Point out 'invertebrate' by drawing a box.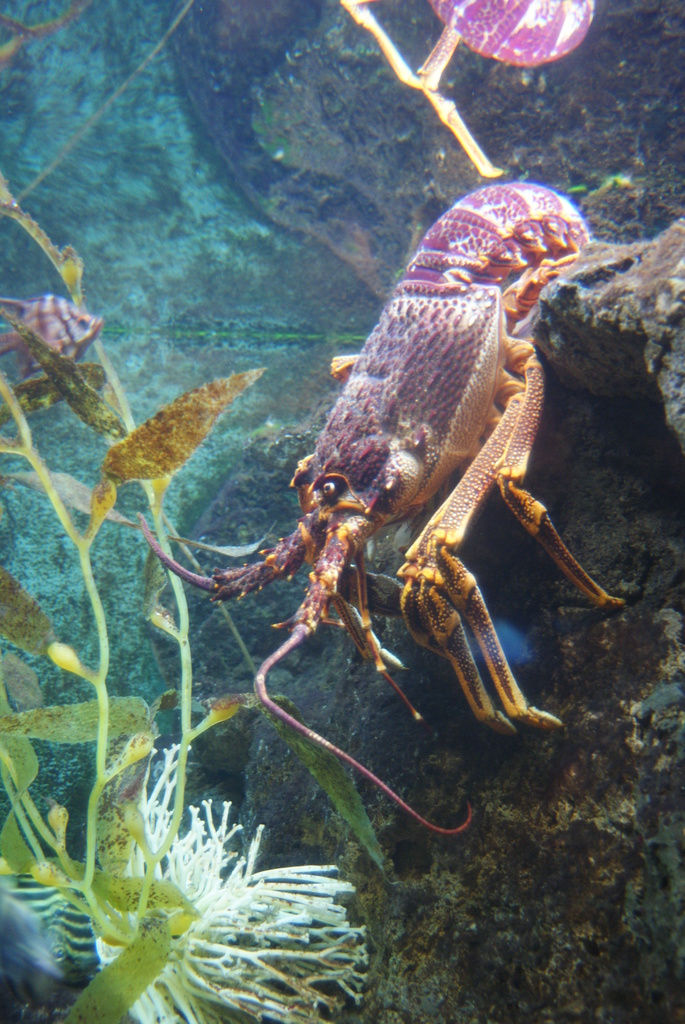
<box>138,178,624,836</box>.
